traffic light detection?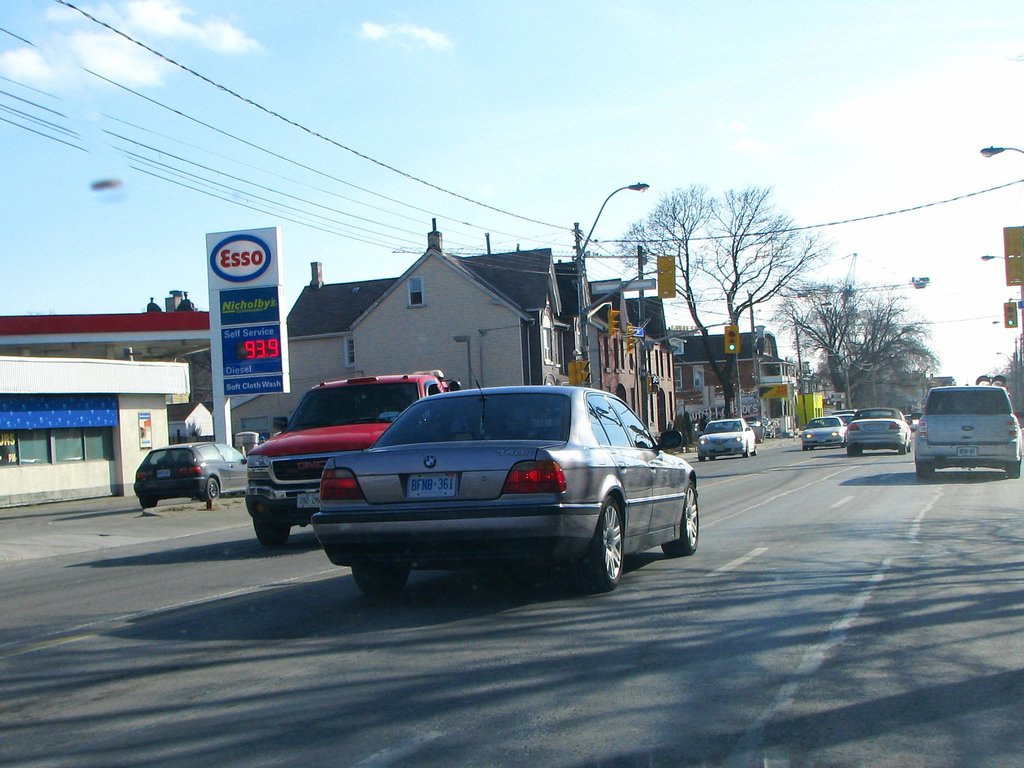
box(649, 375, 659, 392)
